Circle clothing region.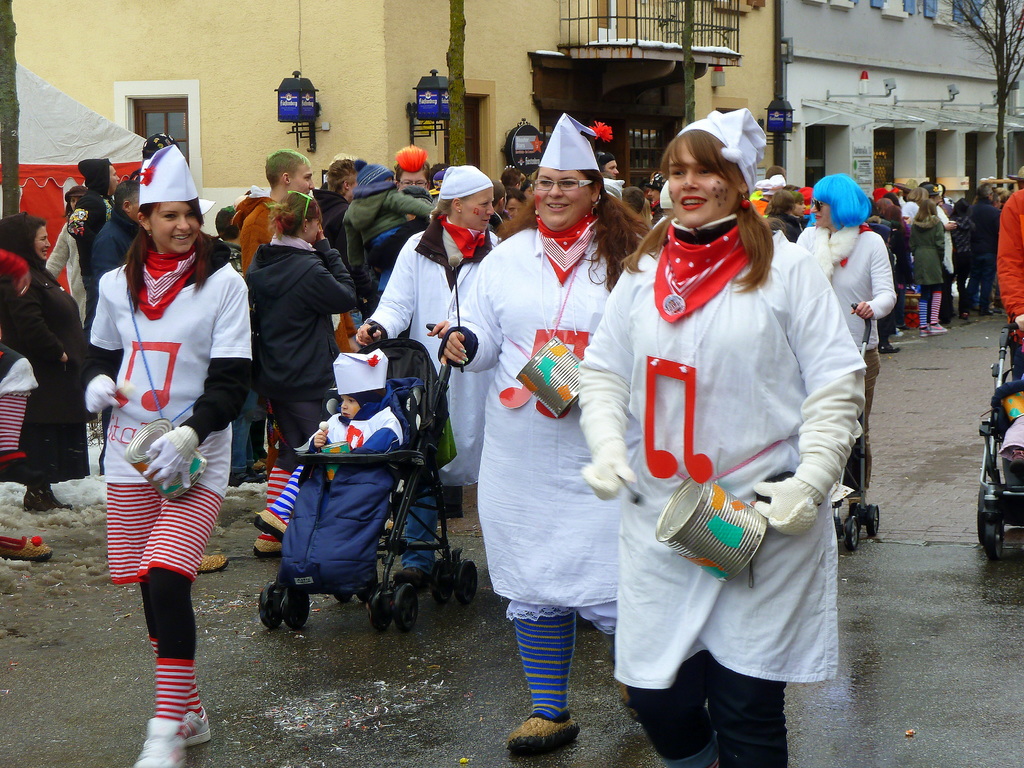
Region: bbox(339, 190, 445, 296).
